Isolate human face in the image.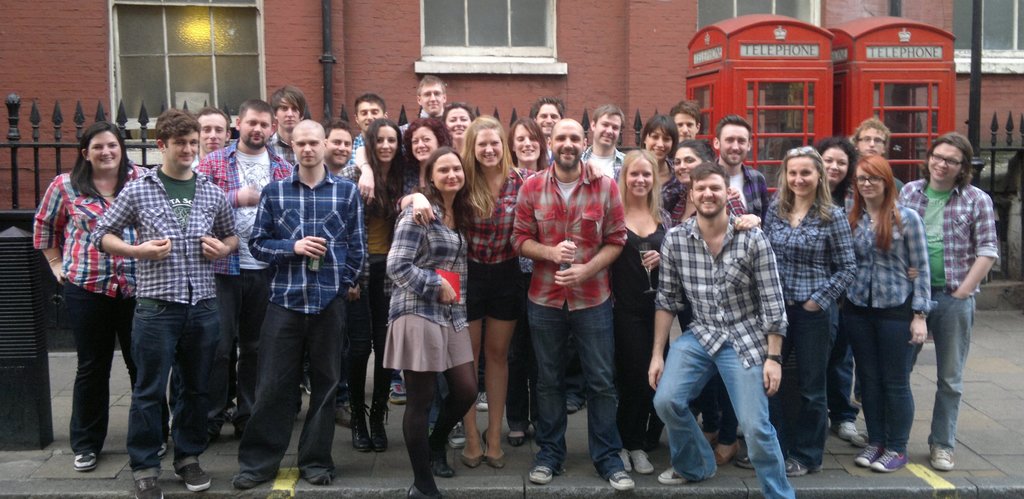
Isolated region: bbox=[929, 141, 960, 181].
